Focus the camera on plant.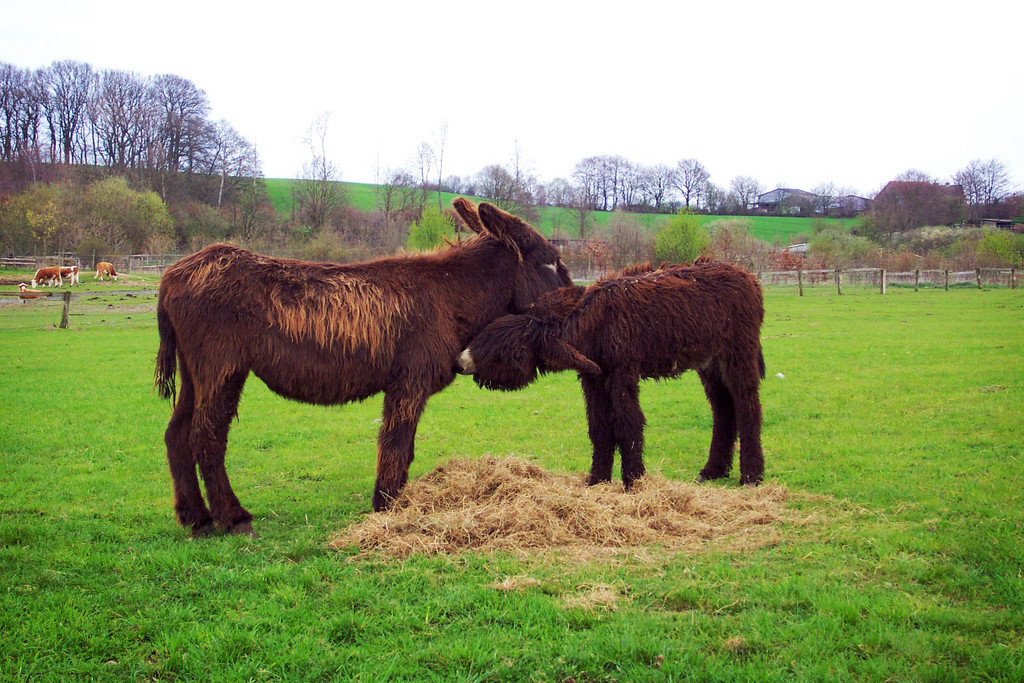
Focus region: detection(803, 226, 892, 277).
